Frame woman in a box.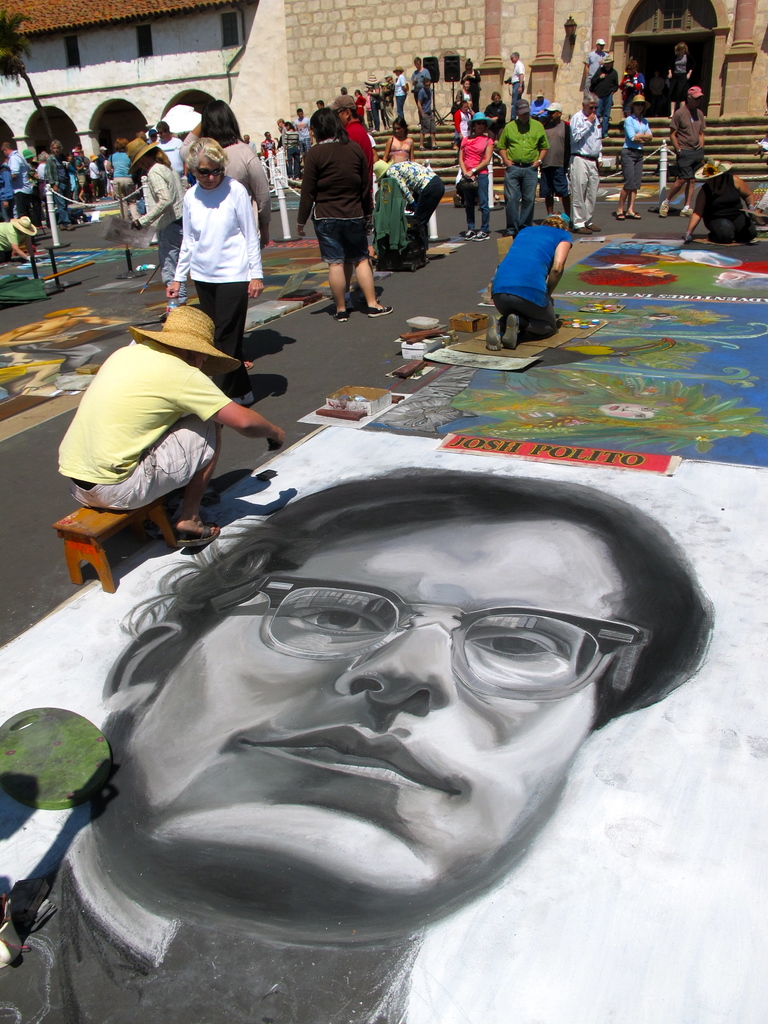
bbox=(618, 60, 644, 122).
